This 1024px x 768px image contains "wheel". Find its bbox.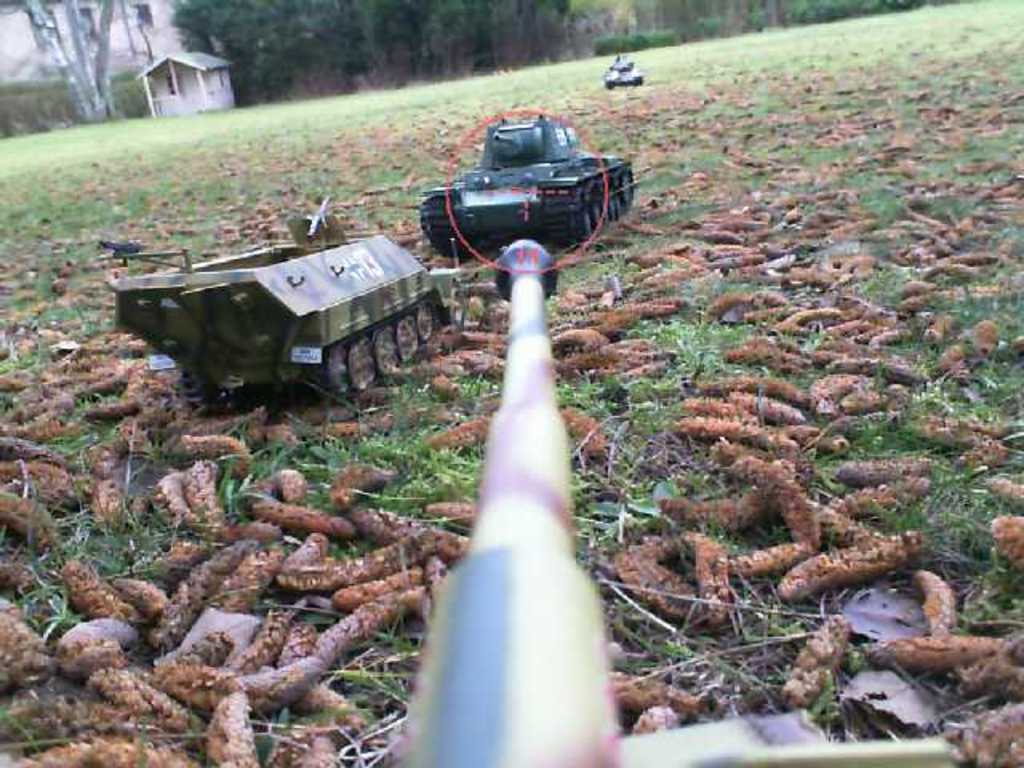
[x1=394, y1=312, x2=421, y2=362].
